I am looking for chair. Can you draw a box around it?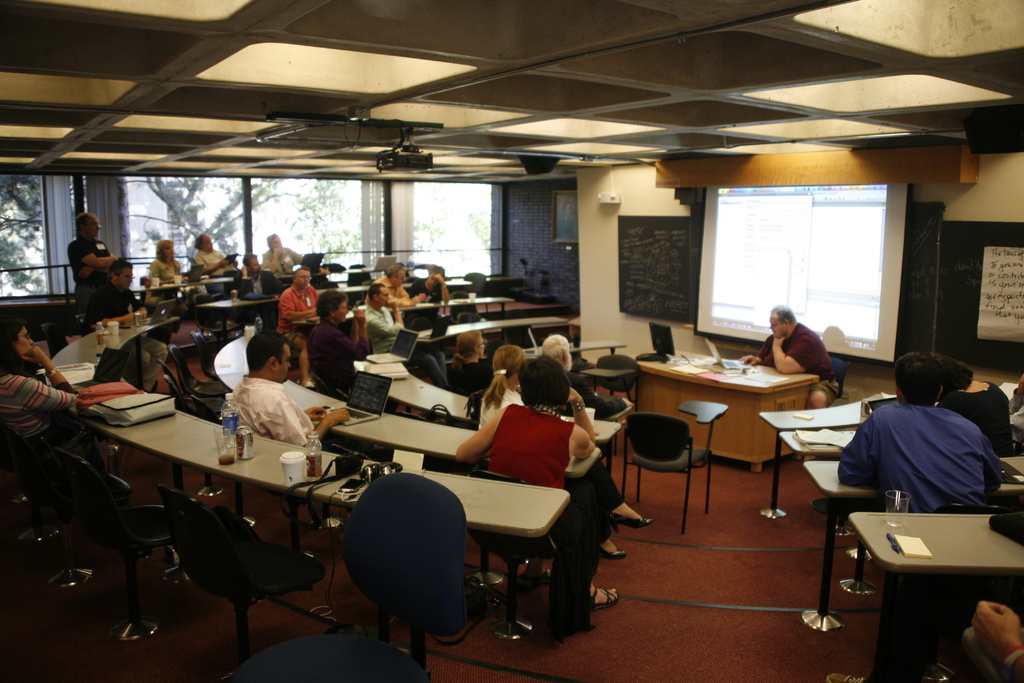
Sure, the bounding box is <region>136, 492, 332, 662</region>.
